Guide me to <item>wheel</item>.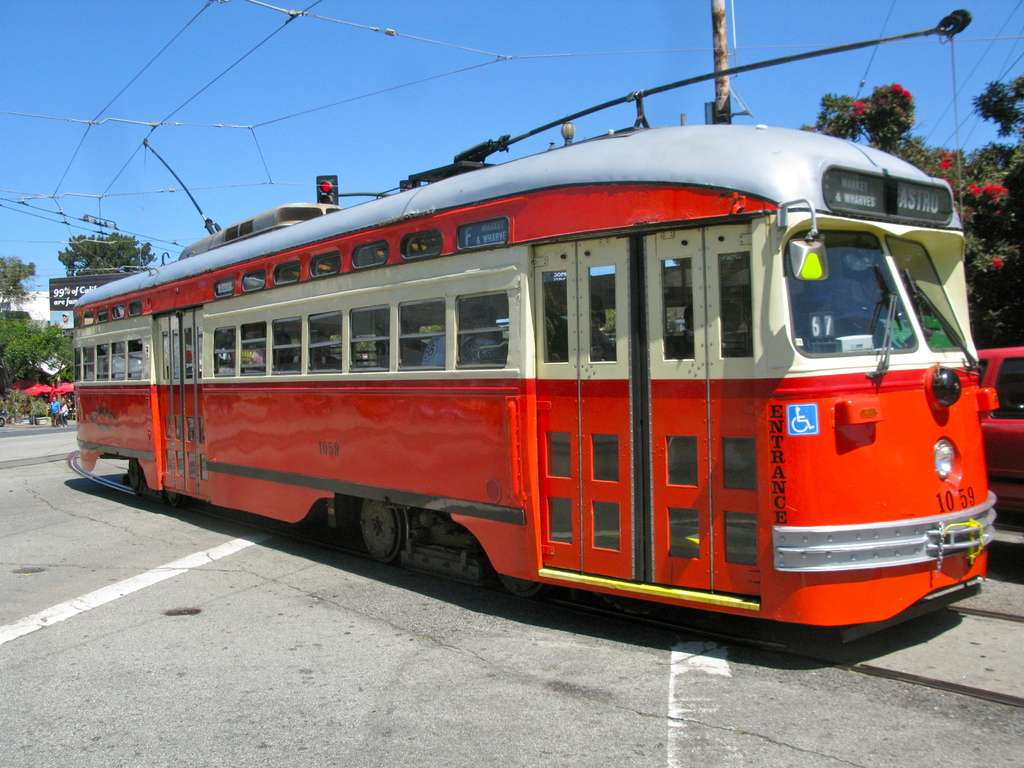
Guidance: 0, 415, 6, 427.
